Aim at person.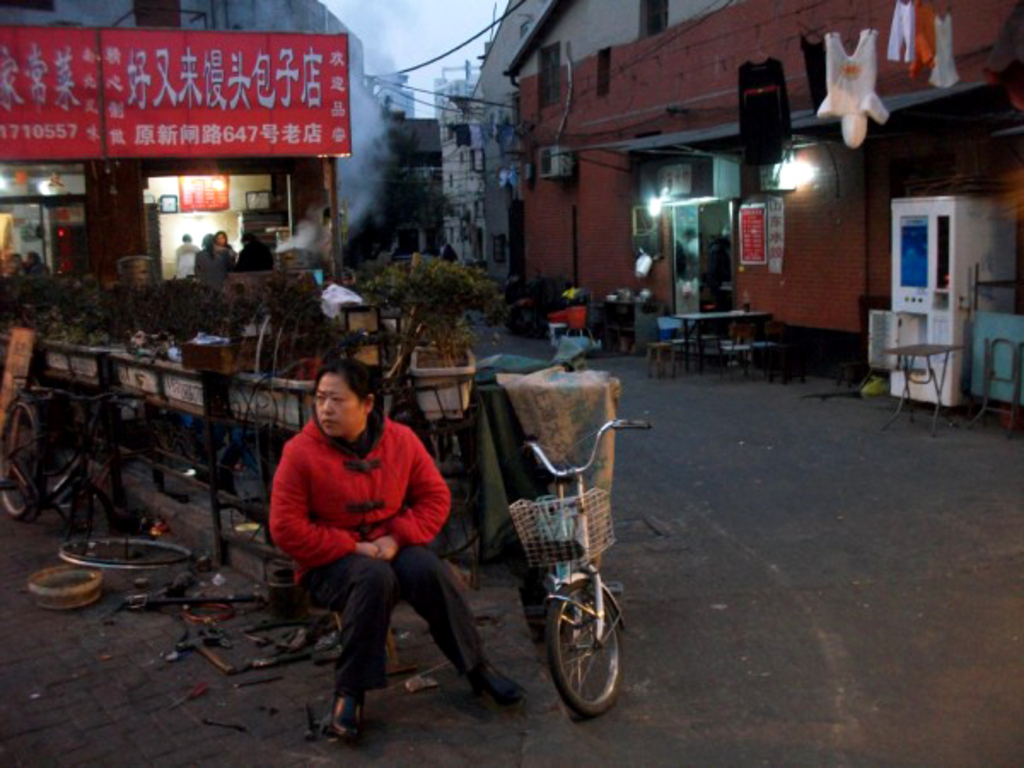
Aimed at pyautogui.locateOnScreen(297, 340, 510, 712).
